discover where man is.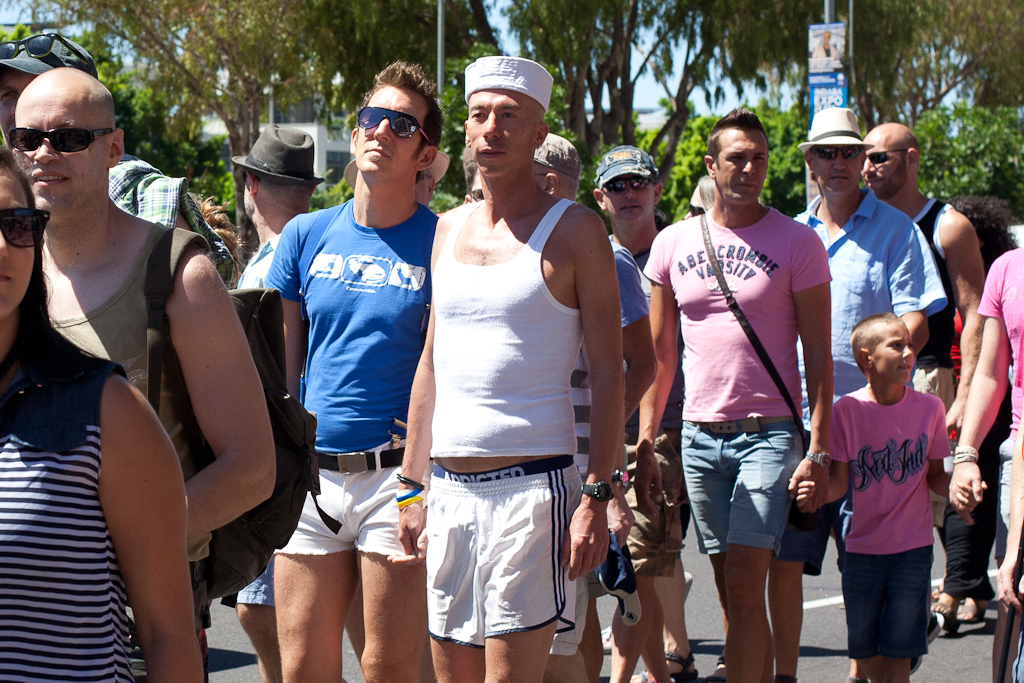
Discovered at 597 152 683 682.
